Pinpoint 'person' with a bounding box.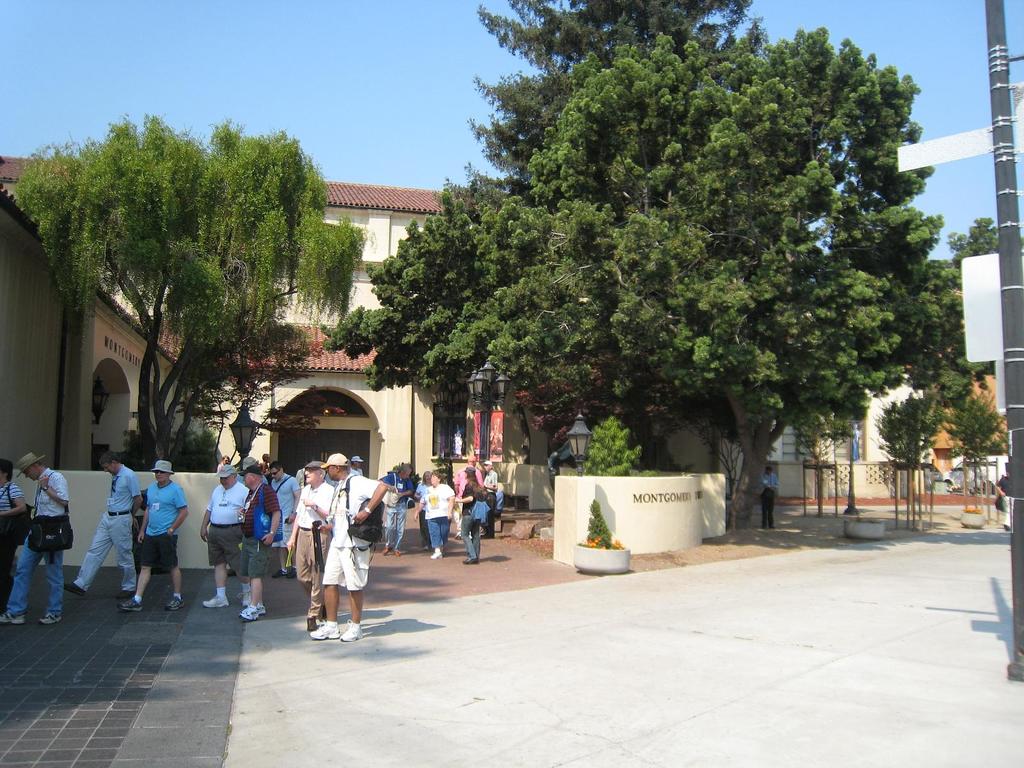
[118, 466, 189, 611].
